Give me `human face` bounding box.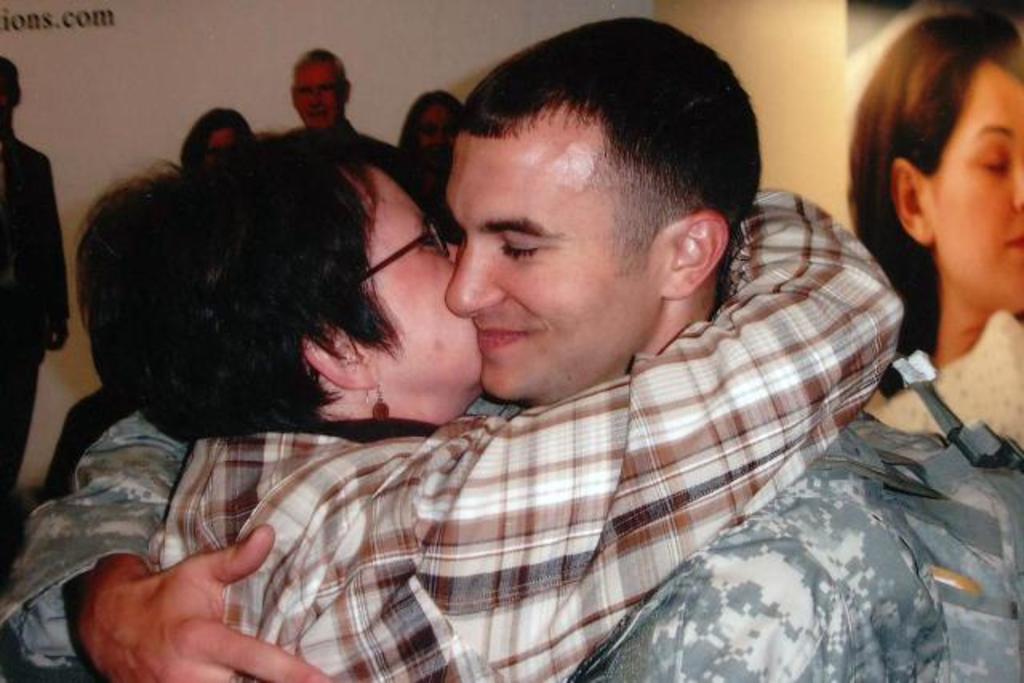
l=922, t=64, r=1022, b=318.
